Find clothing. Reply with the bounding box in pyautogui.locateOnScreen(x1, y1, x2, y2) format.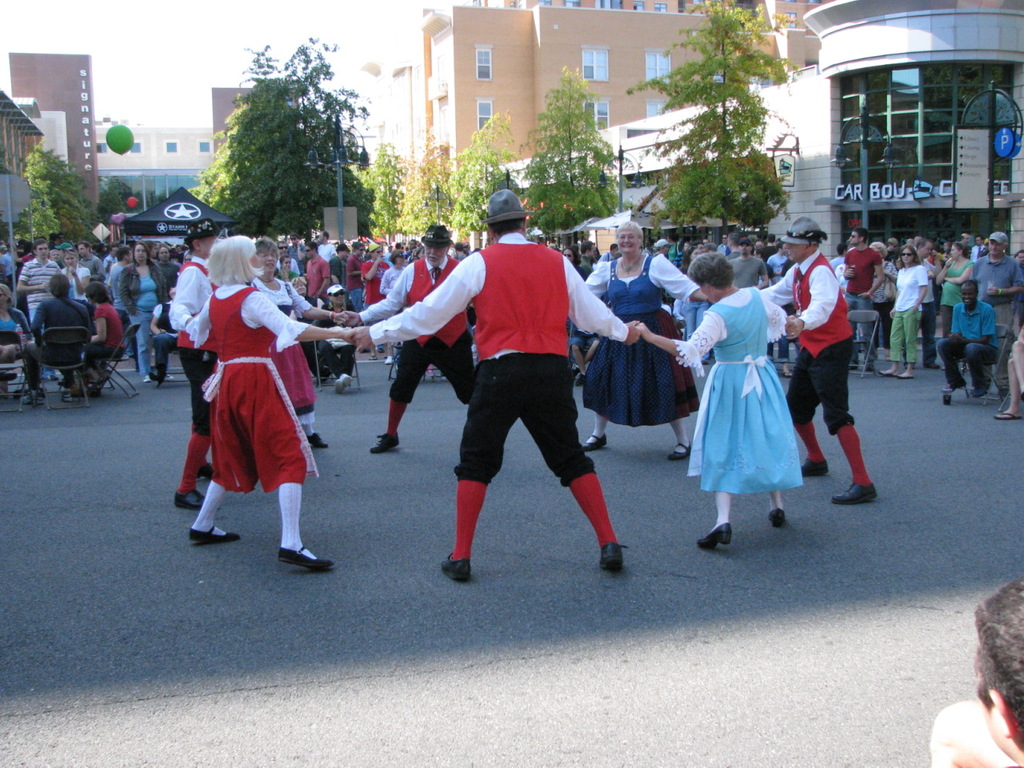
pyautogui.locateOnScreen(282, 269, 298, 281).
